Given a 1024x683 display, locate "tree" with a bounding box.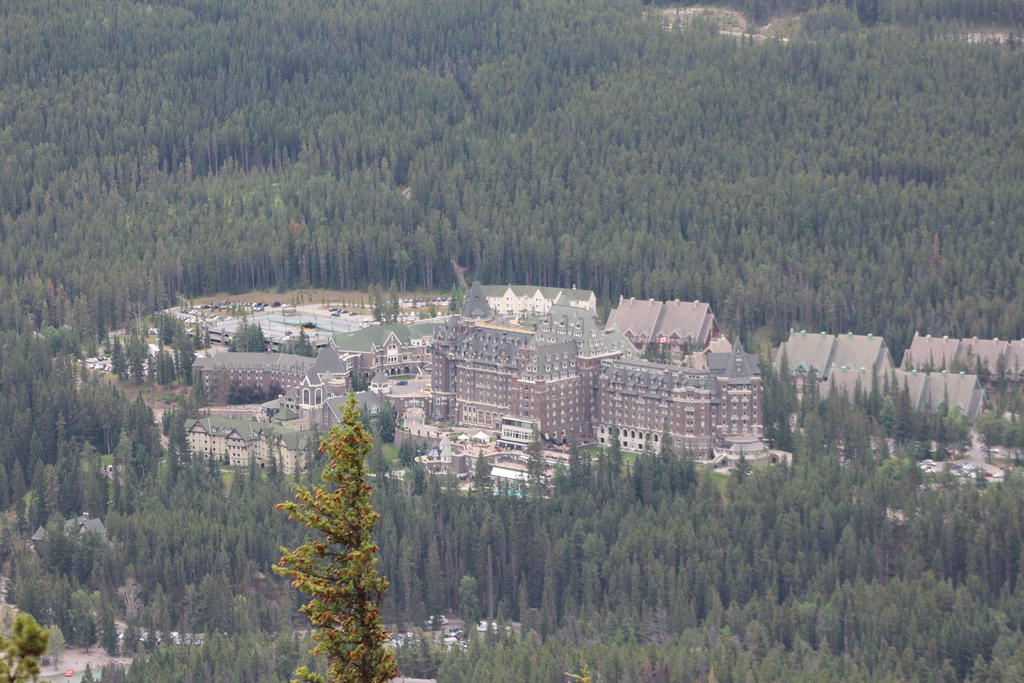
Located: select_region(847, 459, 883, 559).
